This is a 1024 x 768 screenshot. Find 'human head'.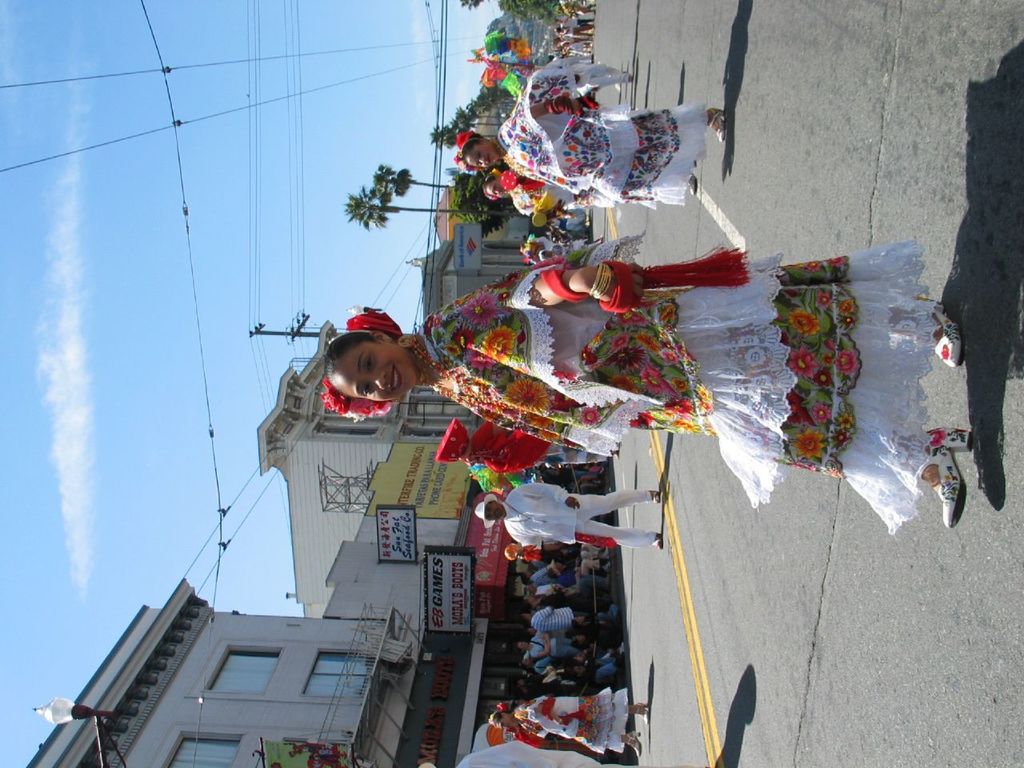
Bounding box: <region>521, 612, 534, 626</region>.
